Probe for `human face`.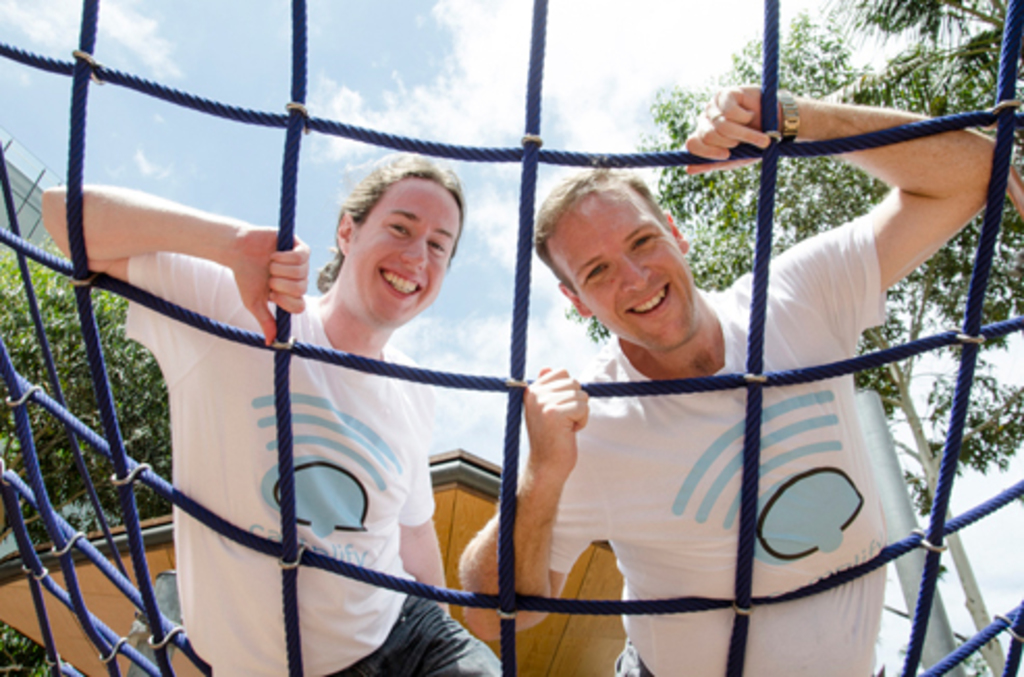
Probe result: (339,174,463,324).
